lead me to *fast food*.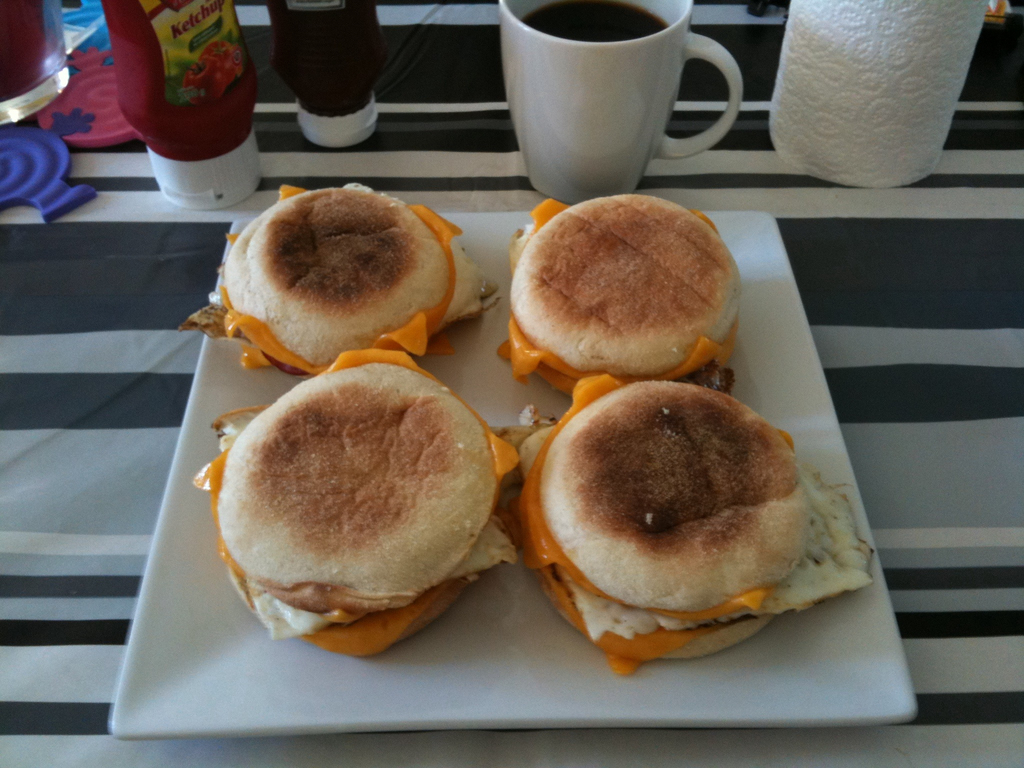
Lead to 493 372 875 679.
